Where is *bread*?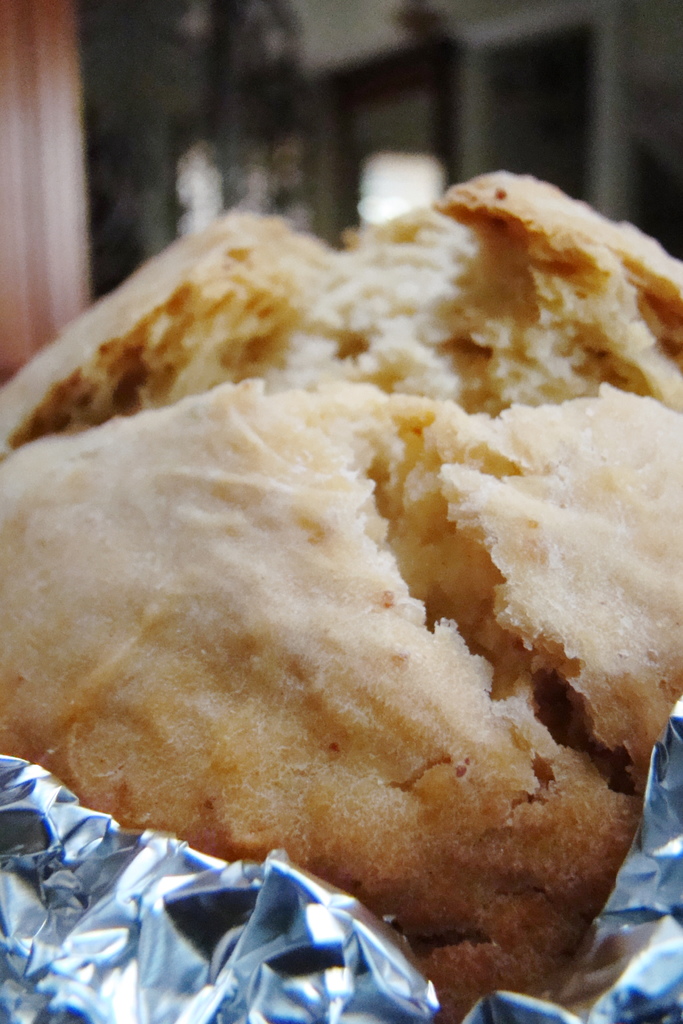
rect(0, 202, 682, 970).
